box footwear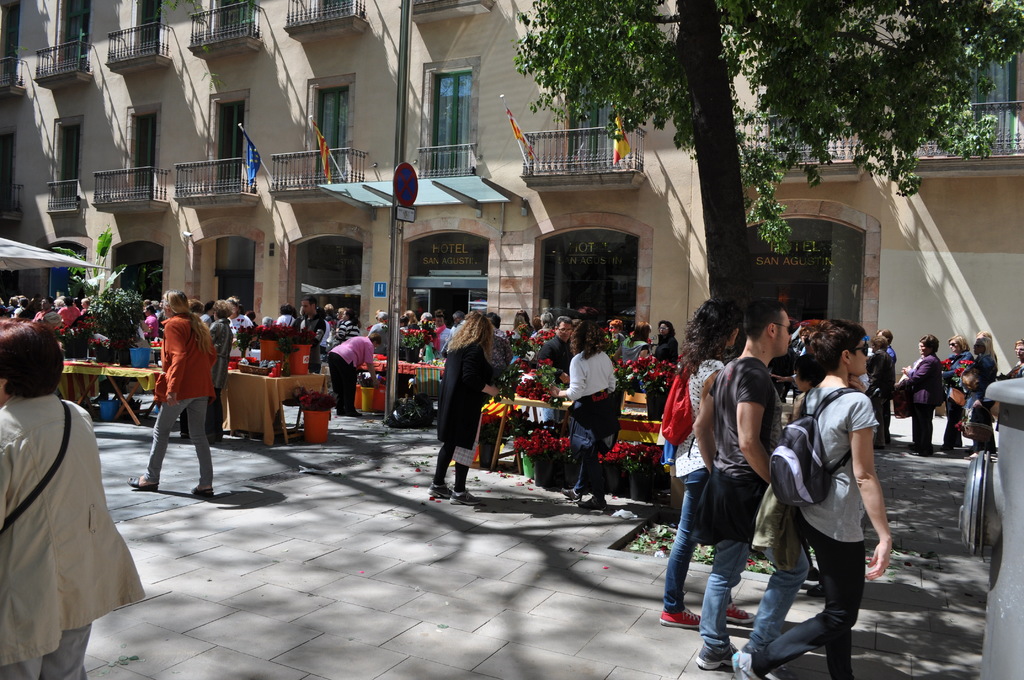
rect(660, 606, 705, 627)
